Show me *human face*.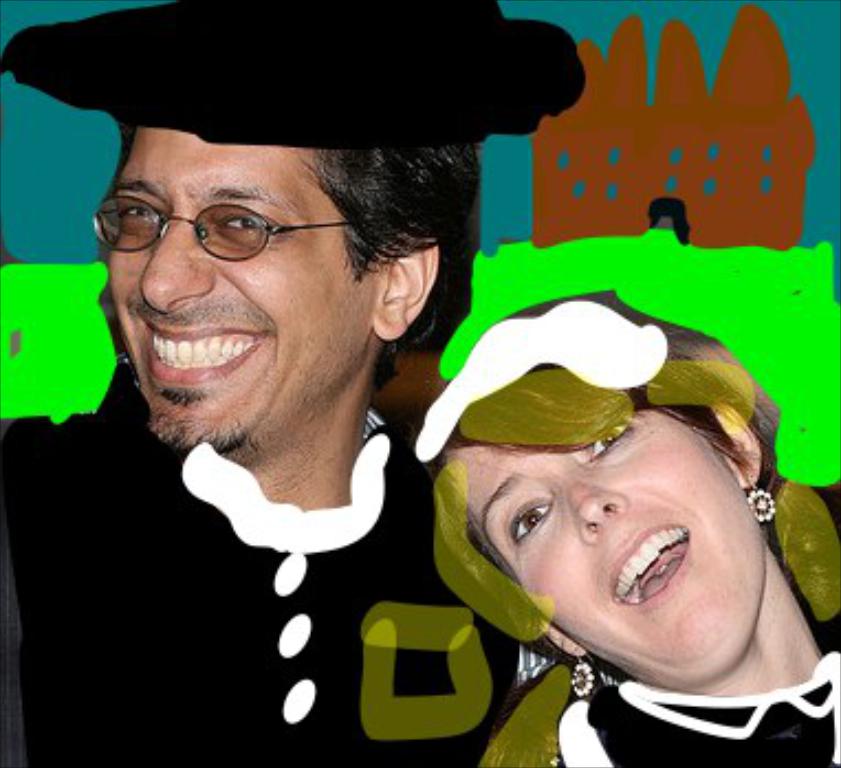
*human face* is here: 110/125/370/451.
